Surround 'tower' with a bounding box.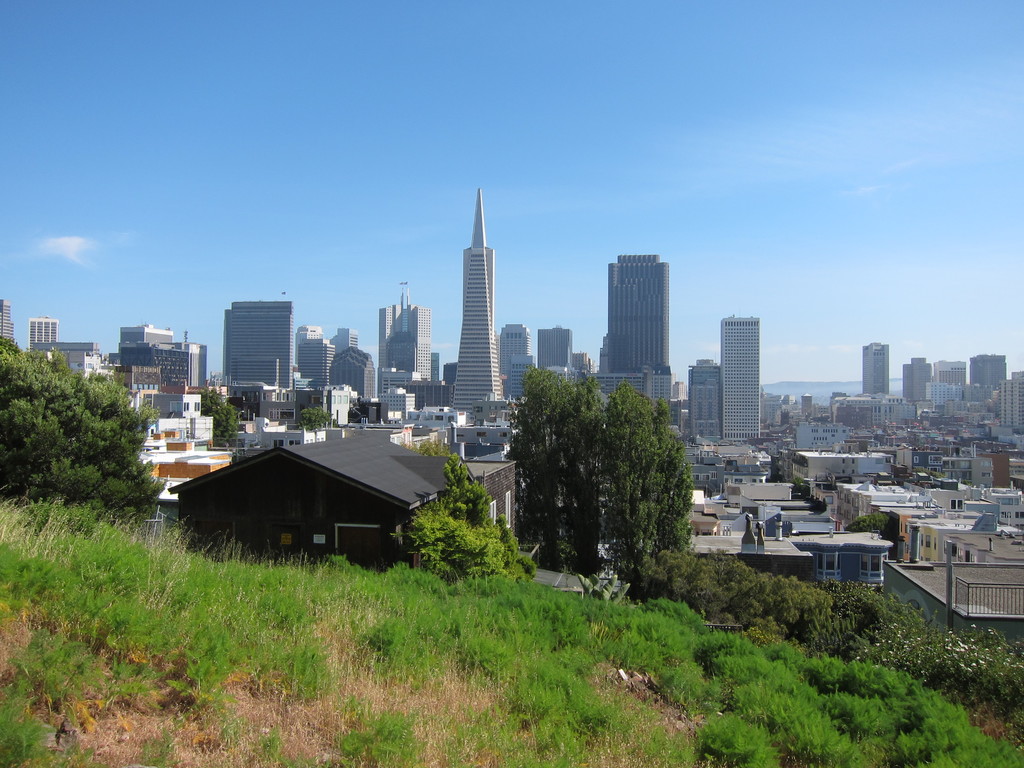
(x1=375, y1=273, x2=432, y2=409).
